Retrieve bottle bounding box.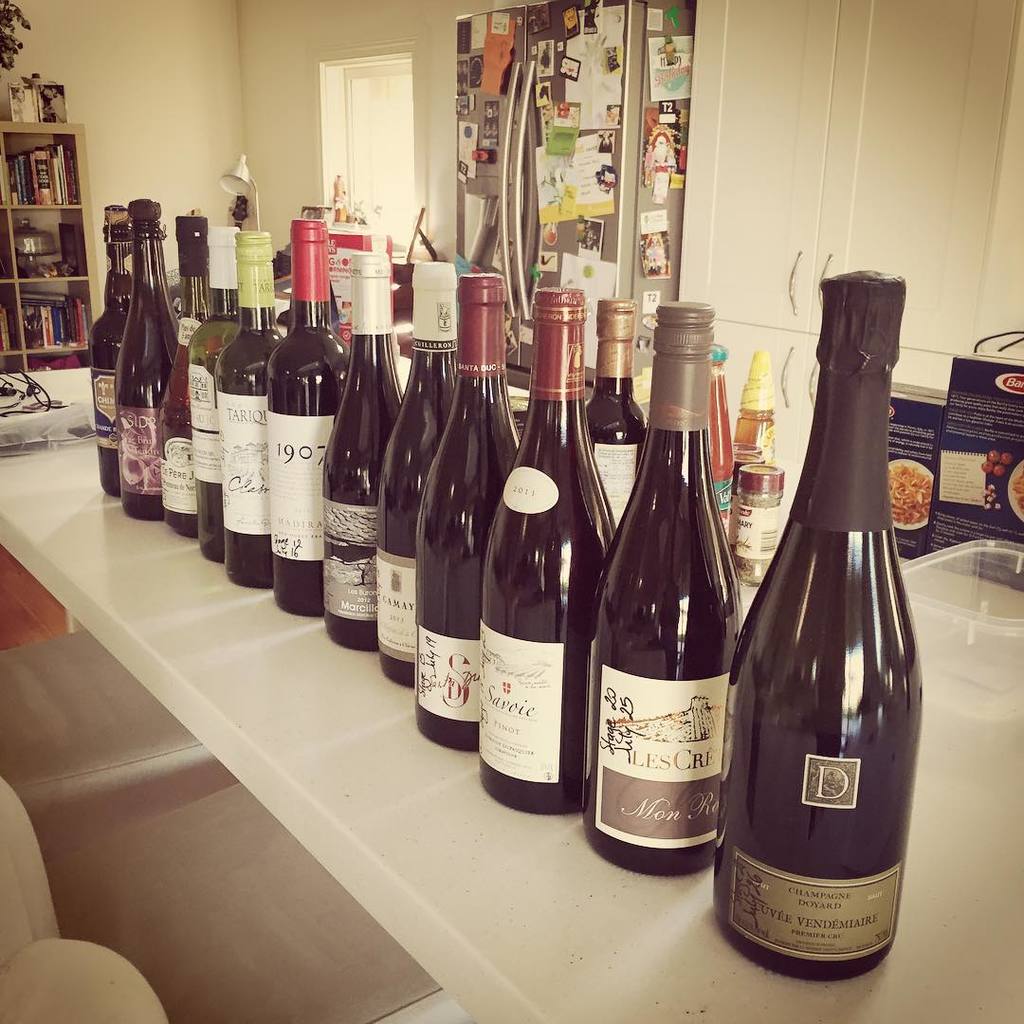
Bounding box: [x1=320, y1=247, x2=404, y2=645].
